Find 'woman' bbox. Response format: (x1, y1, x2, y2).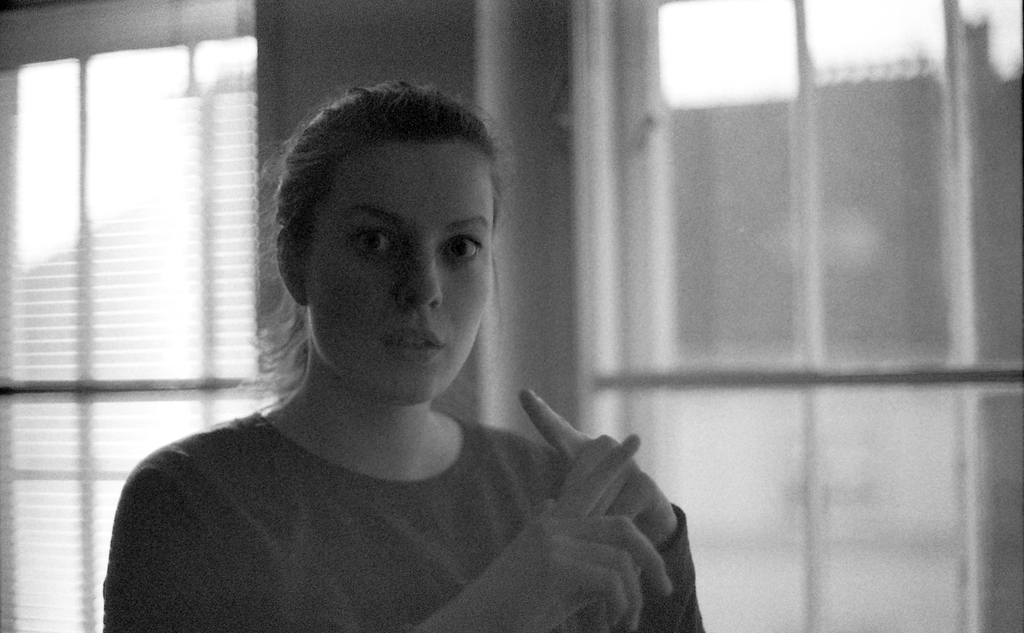
(90, 86, 682, 632).
